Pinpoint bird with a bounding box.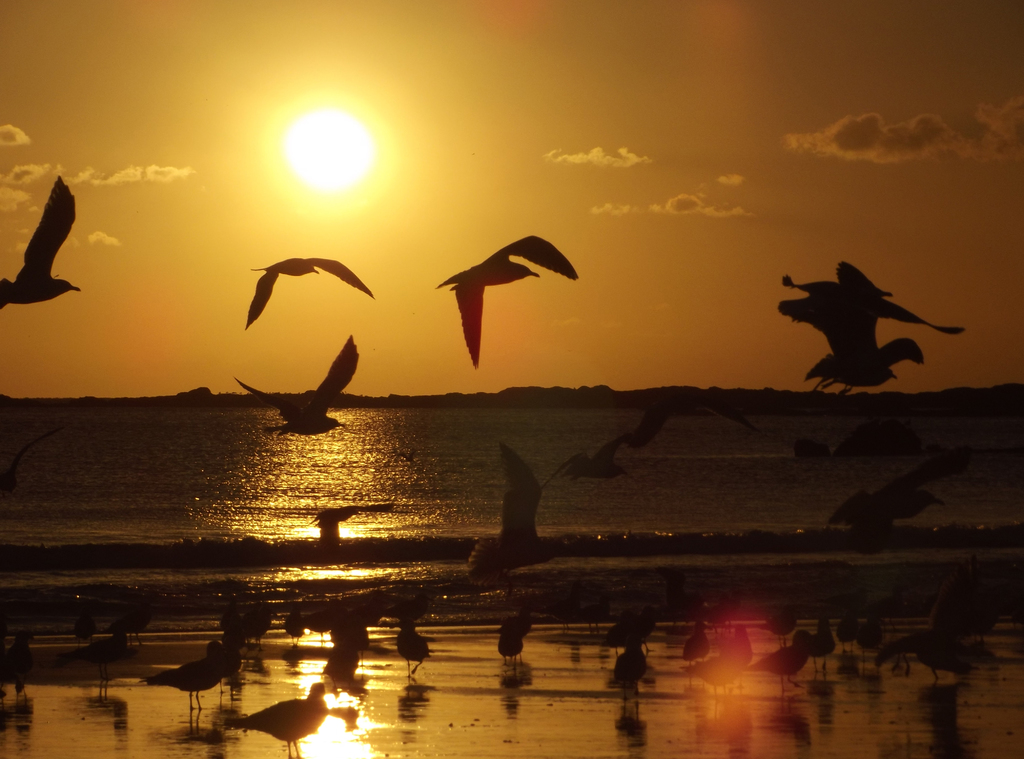
select_region(0, 421, 72, 500).
